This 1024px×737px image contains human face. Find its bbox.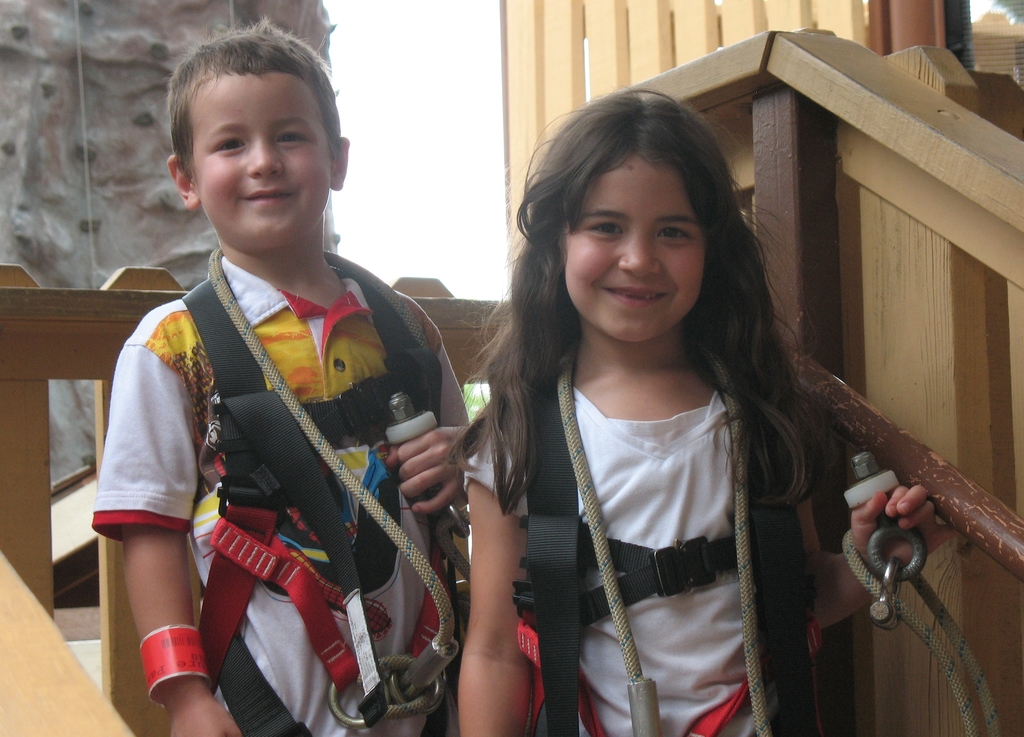
<region>193, 69, 333, 247</region>.
